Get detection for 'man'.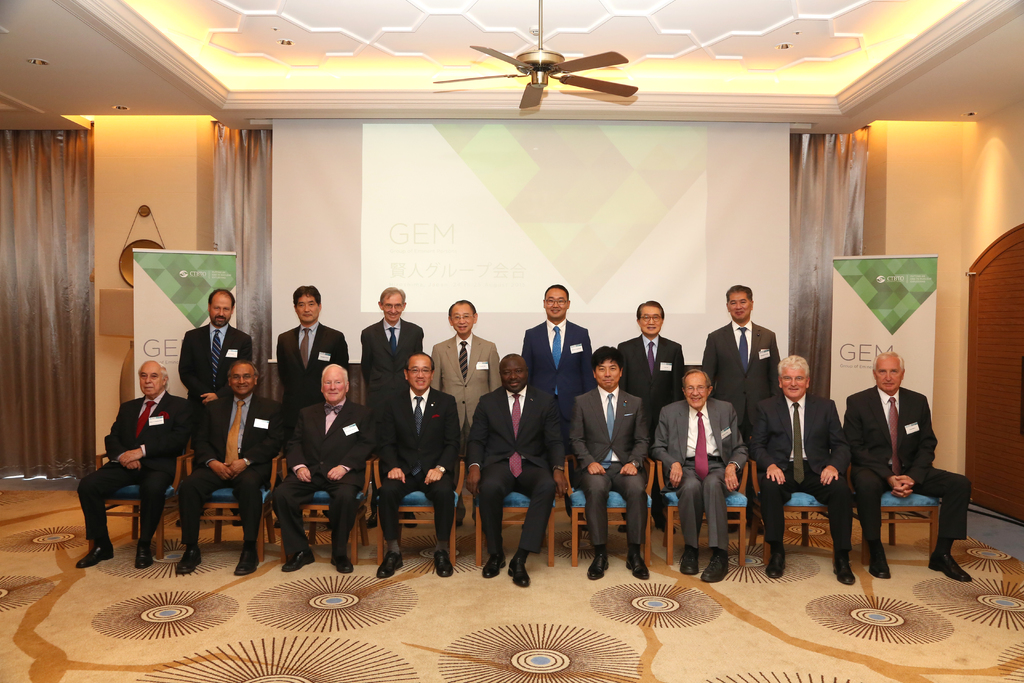
Detection: region(742, 355, 862, 587).
